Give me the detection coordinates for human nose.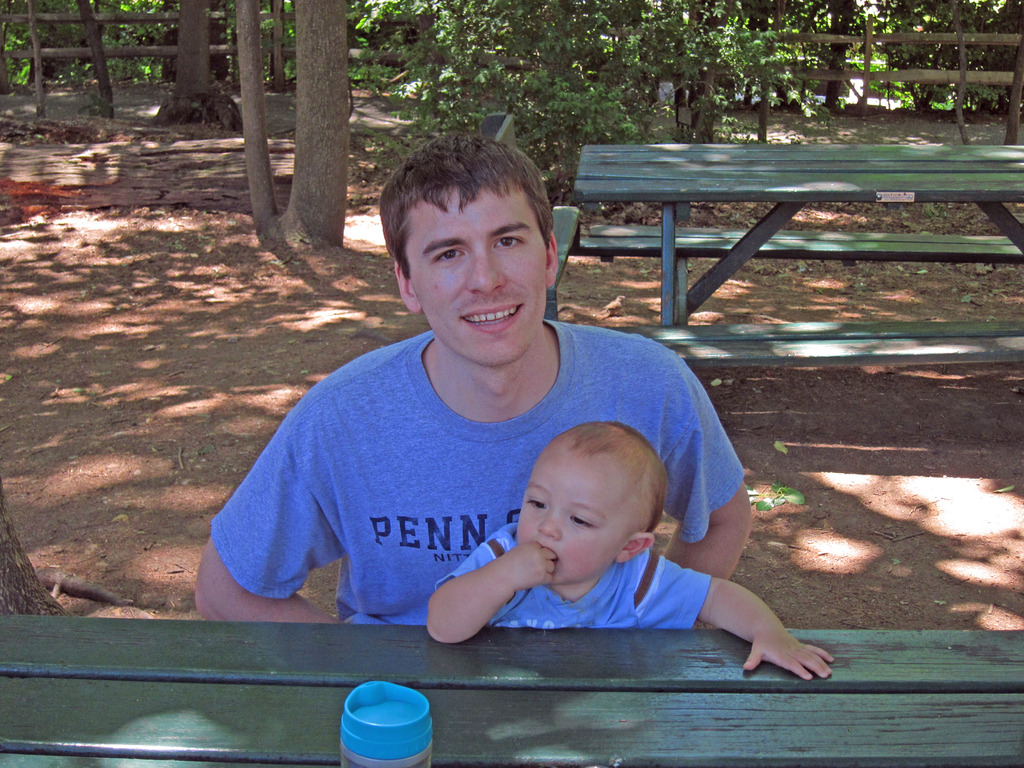
rect(464, 238, 509, 294).
